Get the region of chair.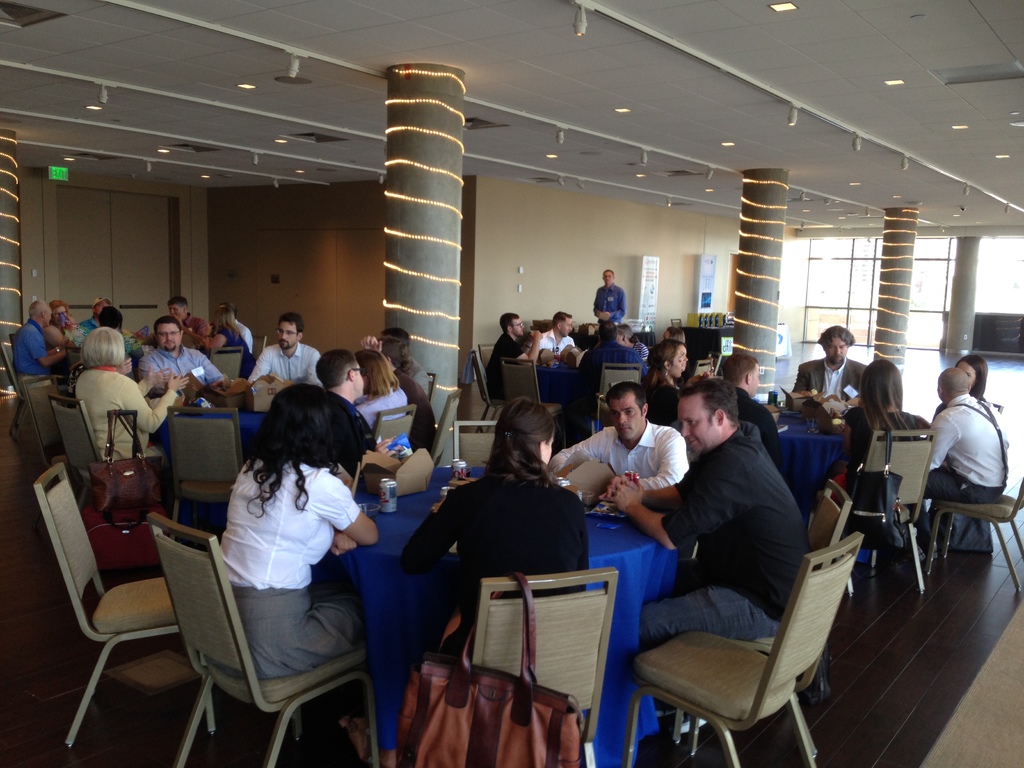
{"left": 928, "top": 467, "right": 1023, "bottom": 605}.
